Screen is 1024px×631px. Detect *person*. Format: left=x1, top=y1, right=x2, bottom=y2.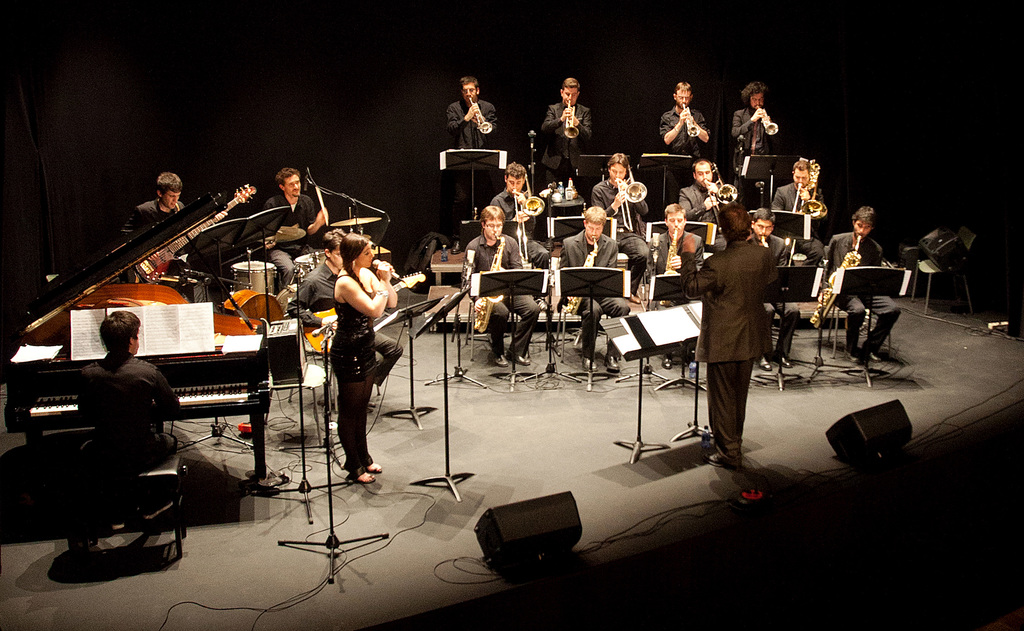
left=535, top=66, right=599, bottom=188.
